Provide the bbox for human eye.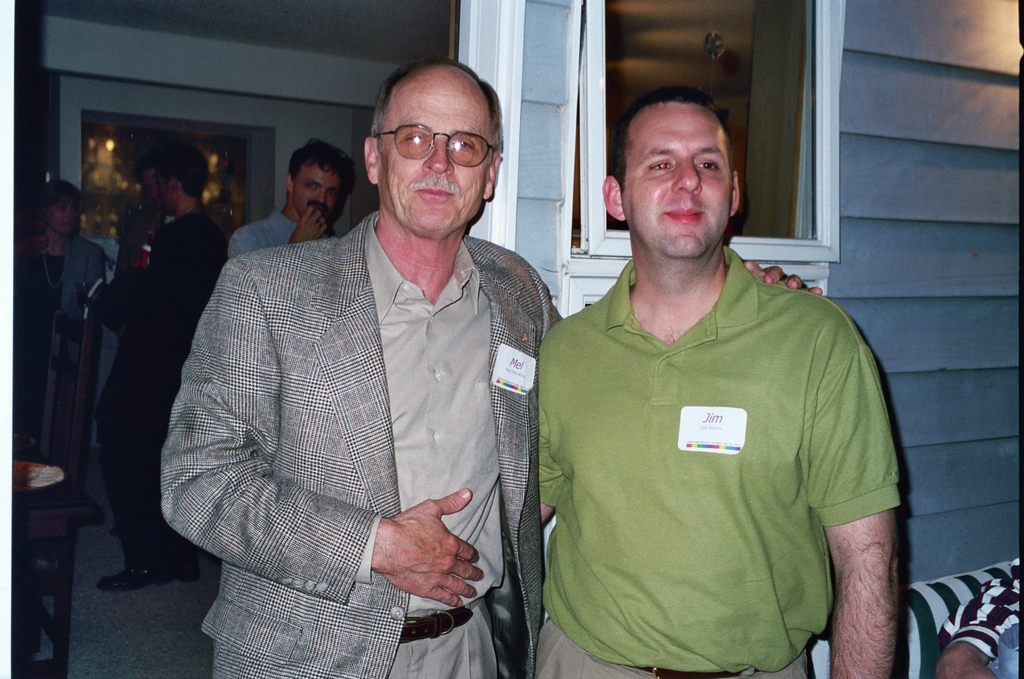
region(451, 134, 480, 151).
